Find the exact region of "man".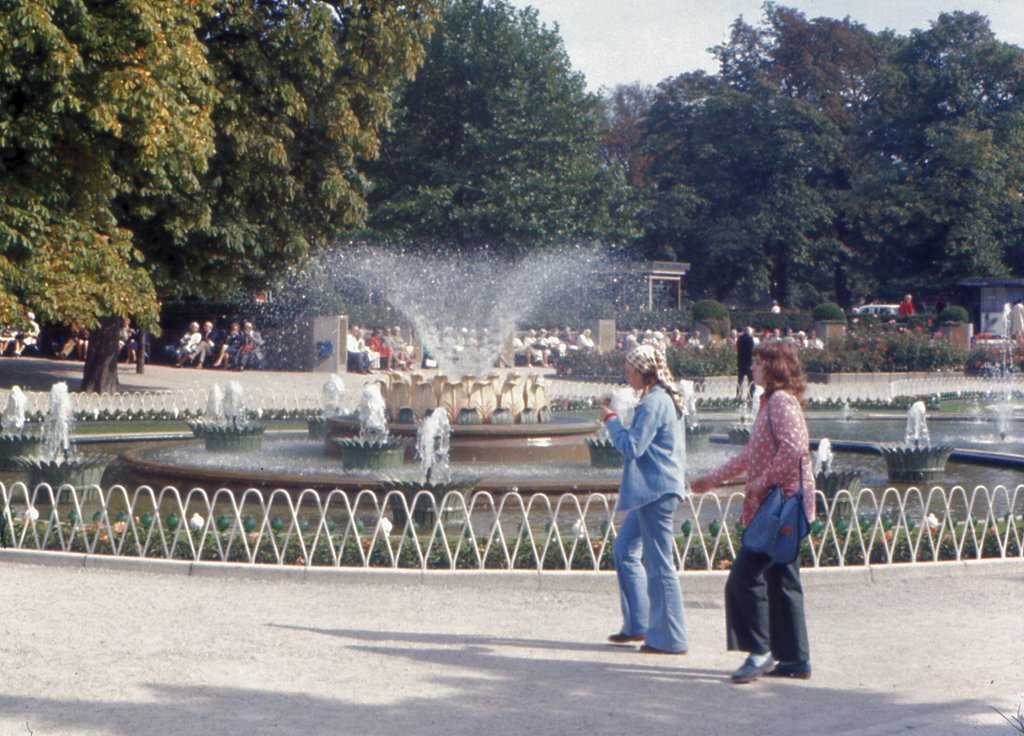
Exact region: select_region(231, 317, 264, 375).
